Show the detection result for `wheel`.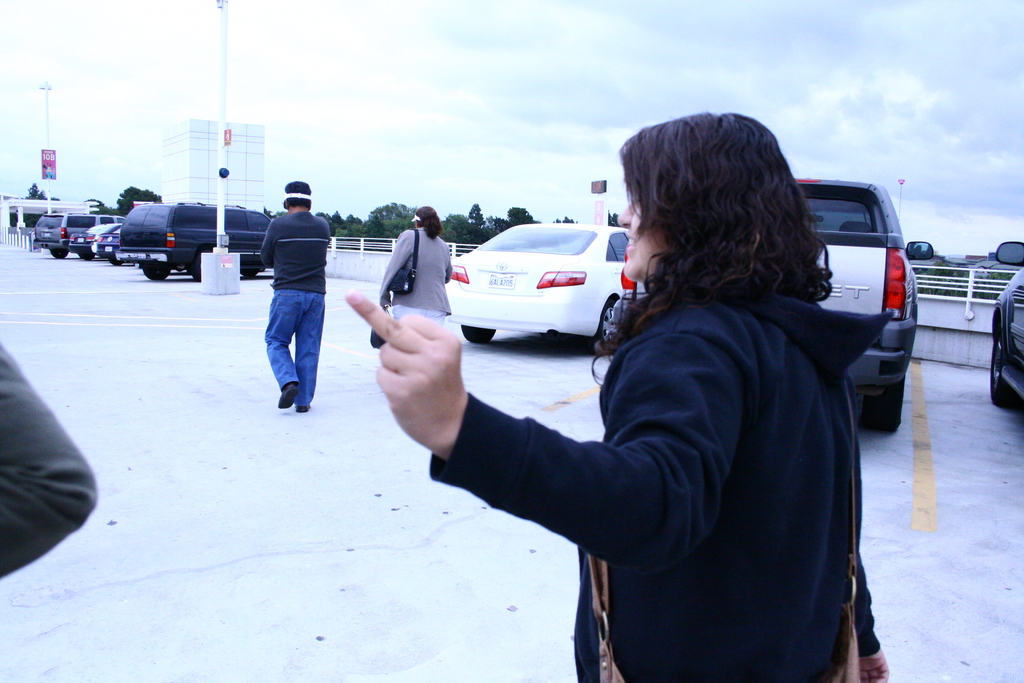
<box>141,259,169,283</box>.
